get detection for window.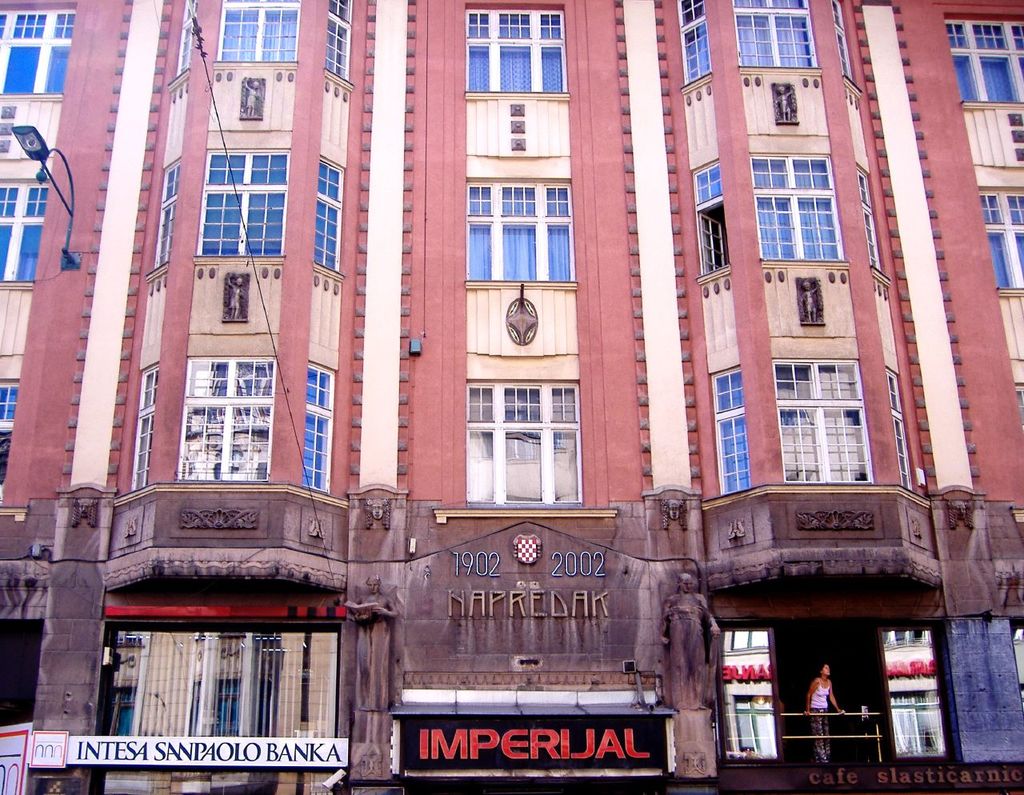
Detection: box=[713, 621, 783, 760].
